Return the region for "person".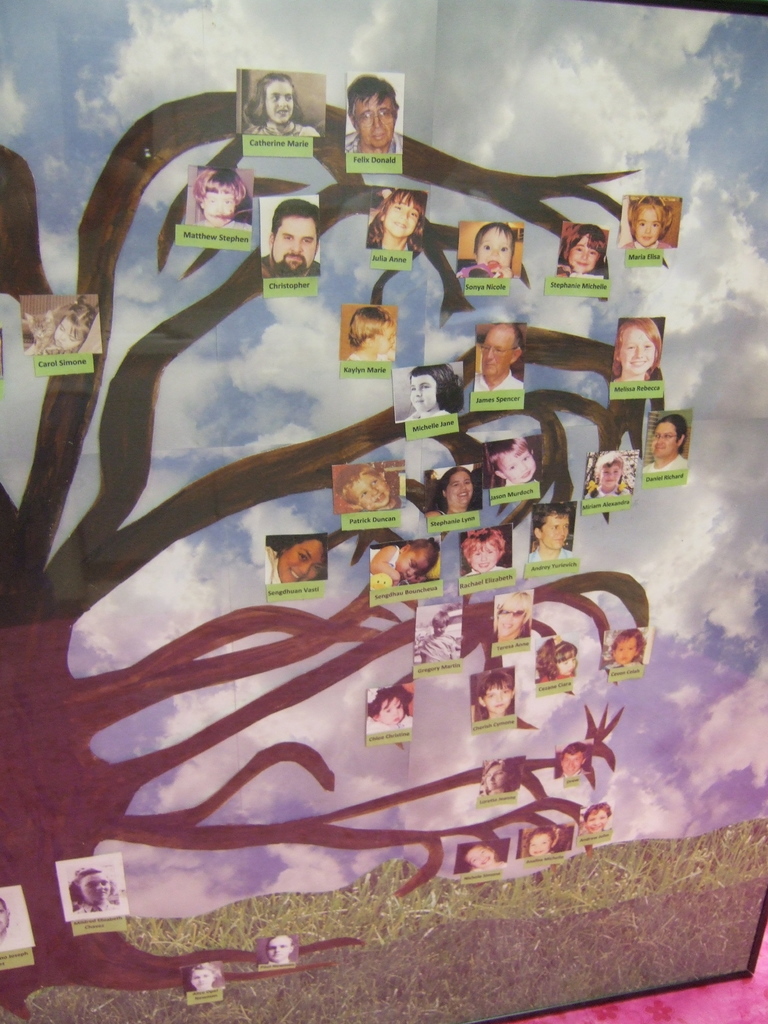
<region>538, 636, 579, 684</region>.
